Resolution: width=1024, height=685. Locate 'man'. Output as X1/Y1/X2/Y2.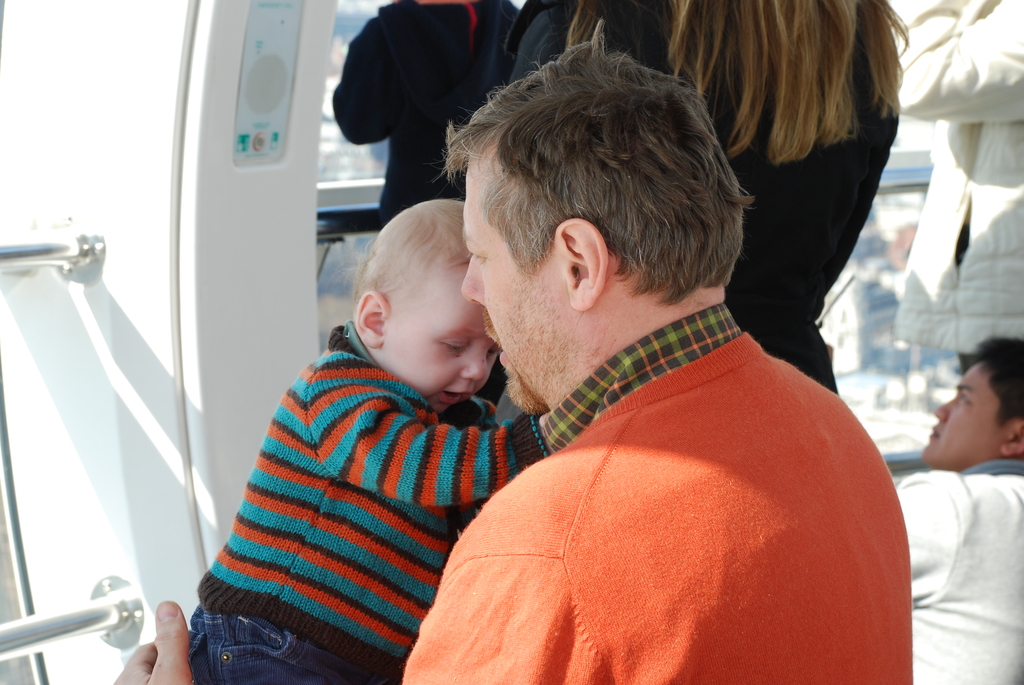
108/40/920/684.
